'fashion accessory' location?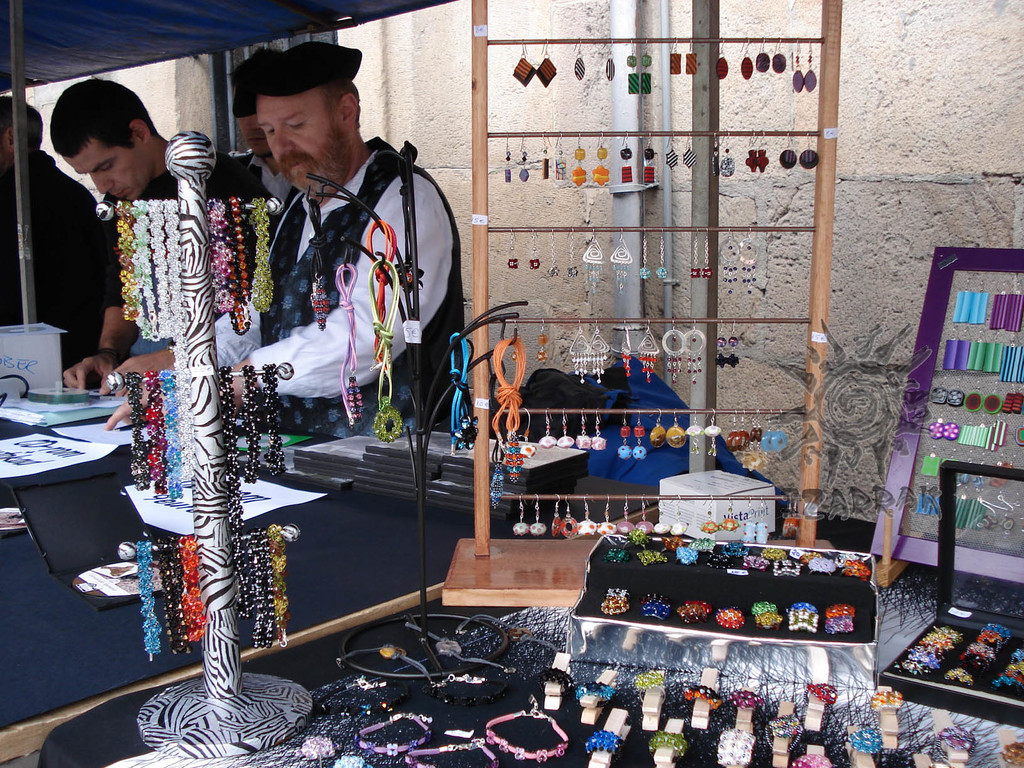
box(991, 271, 1010, 327)
